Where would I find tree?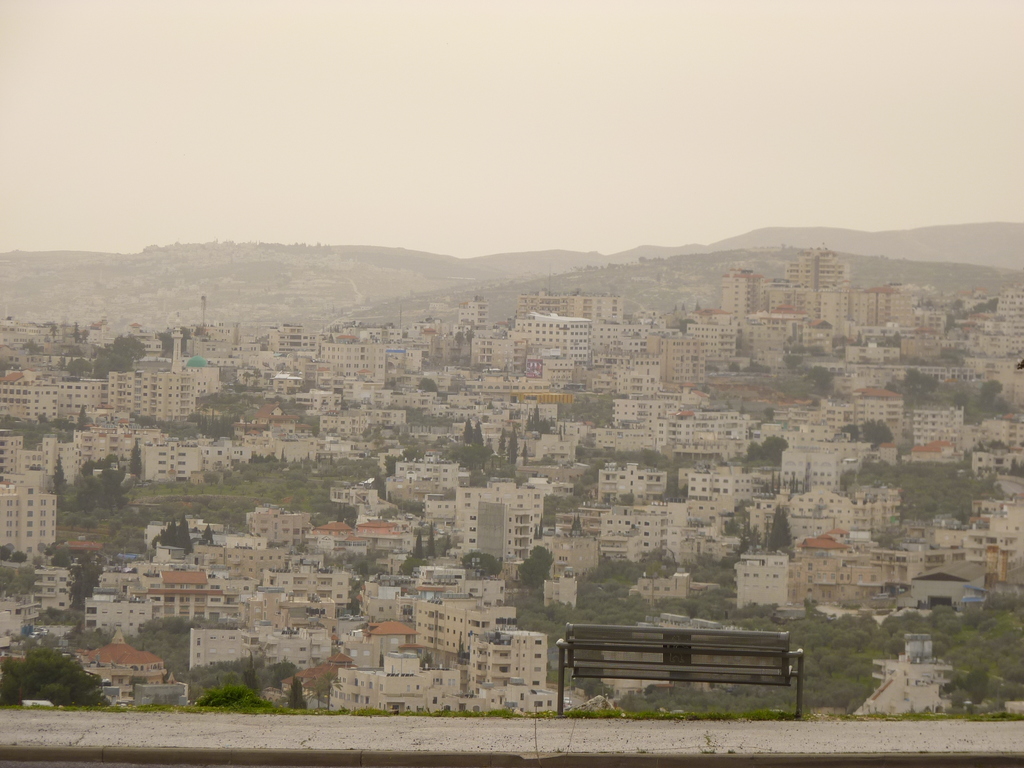
At crop(762, 405, 776, 421).
